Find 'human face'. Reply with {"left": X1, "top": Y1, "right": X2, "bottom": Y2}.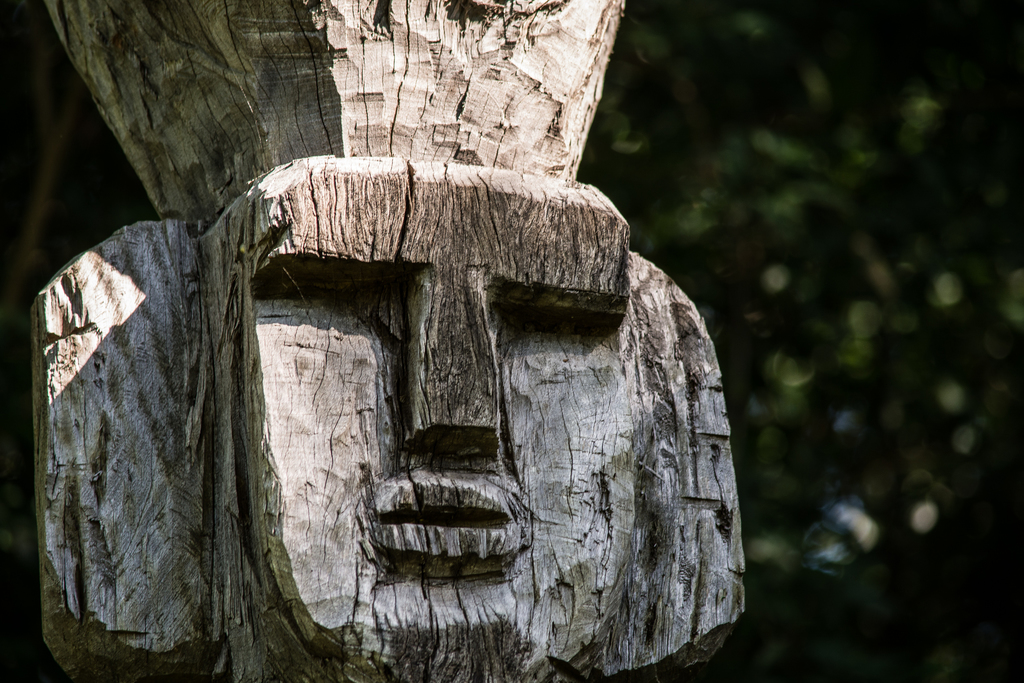
{"left": 212, "top": 159, "right": 648, "bottom": 682}.
